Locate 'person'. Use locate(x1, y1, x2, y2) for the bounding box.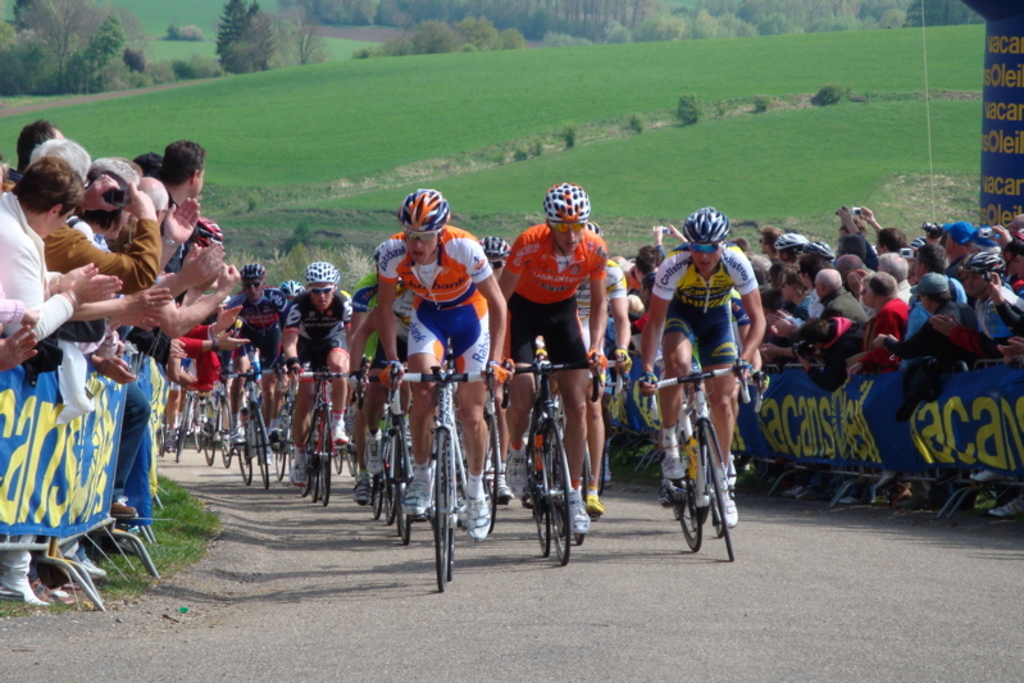
locate(233, 258, 286, 463).
